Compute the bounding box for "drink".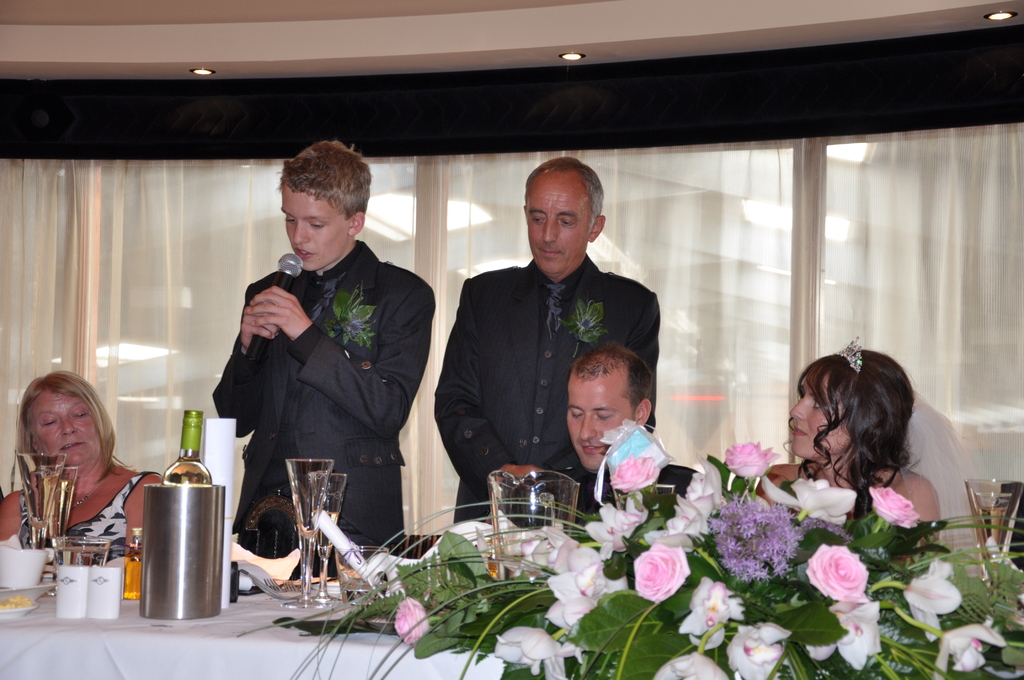
163/407/211/485.
